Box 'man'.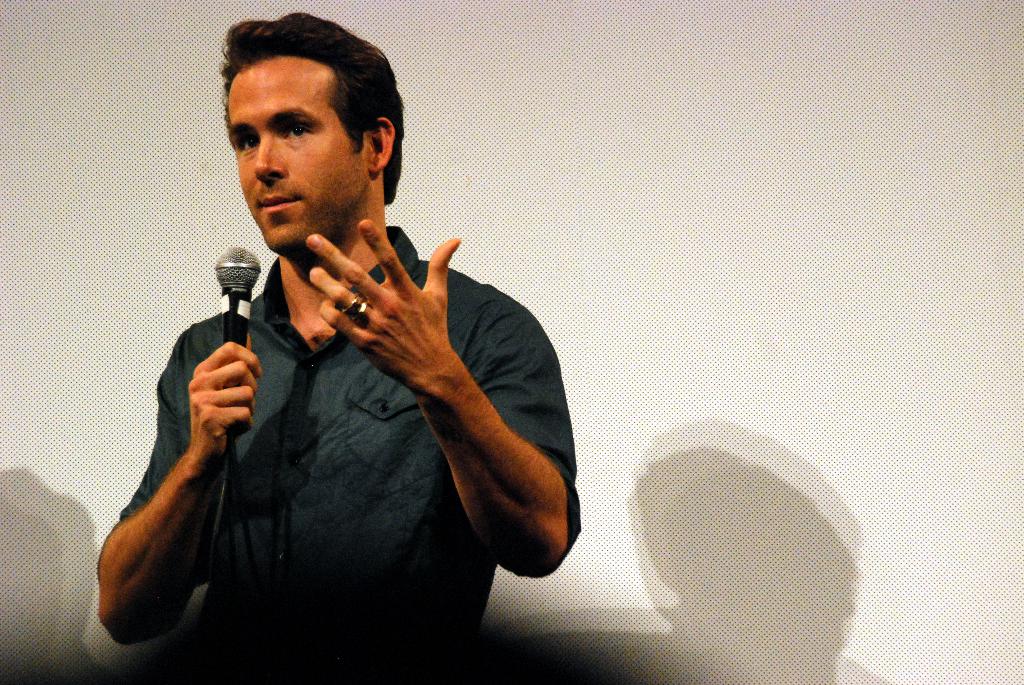
97 9 579 684.
